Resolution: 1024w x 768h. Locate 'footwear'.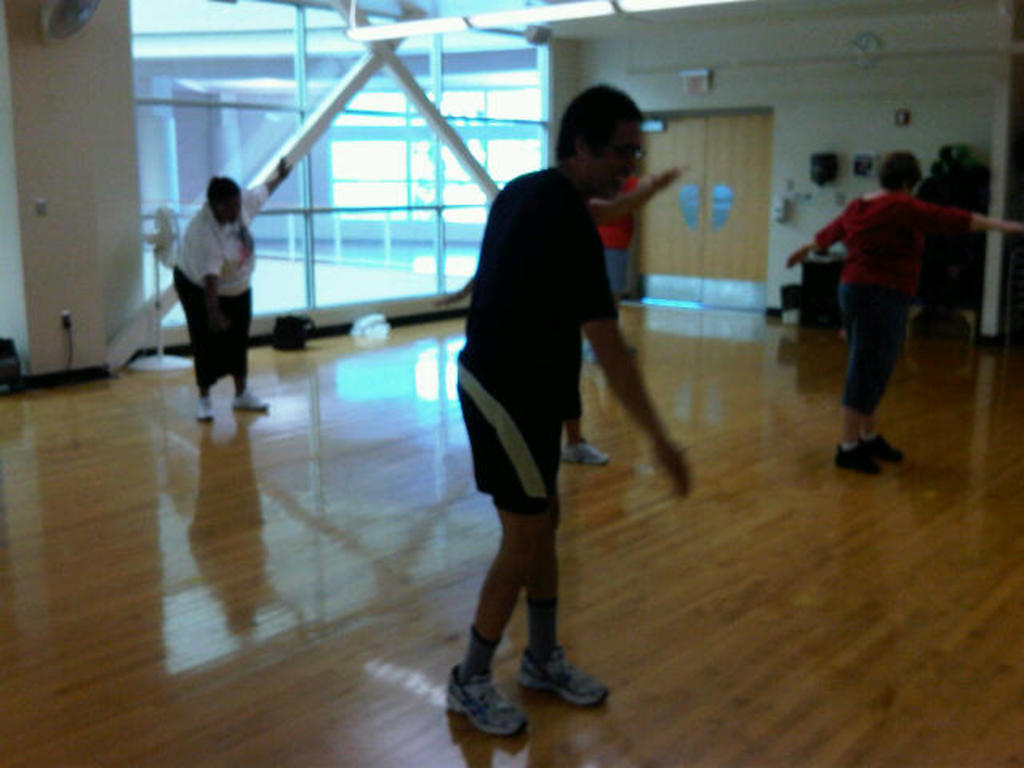
562 442 610 469.
